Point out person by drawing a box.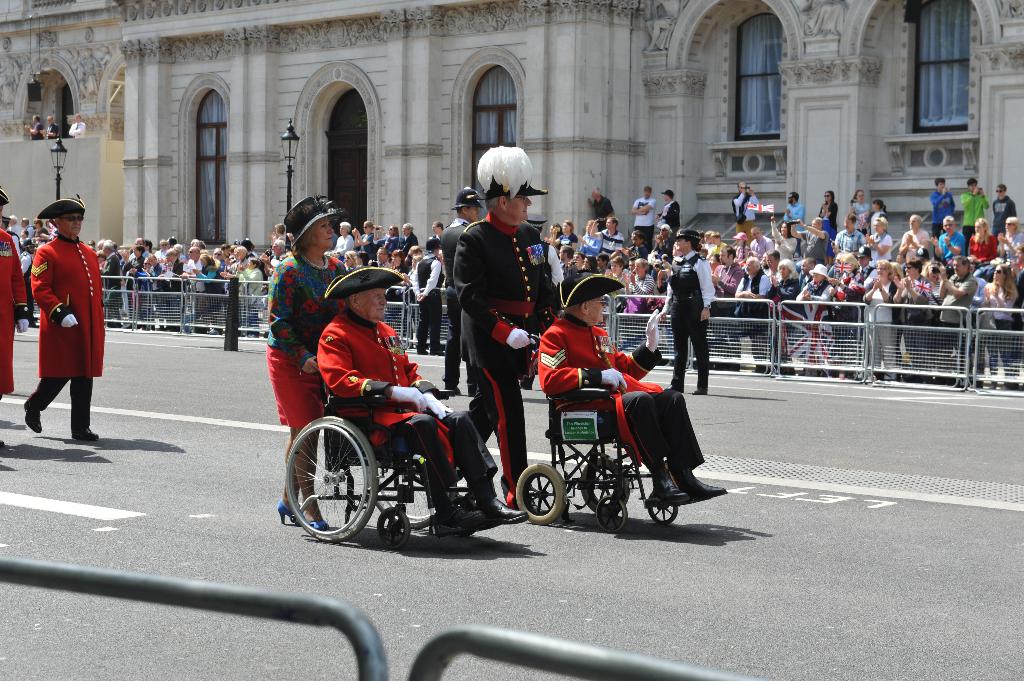
<region>0, 189, 29, 450</region>.
